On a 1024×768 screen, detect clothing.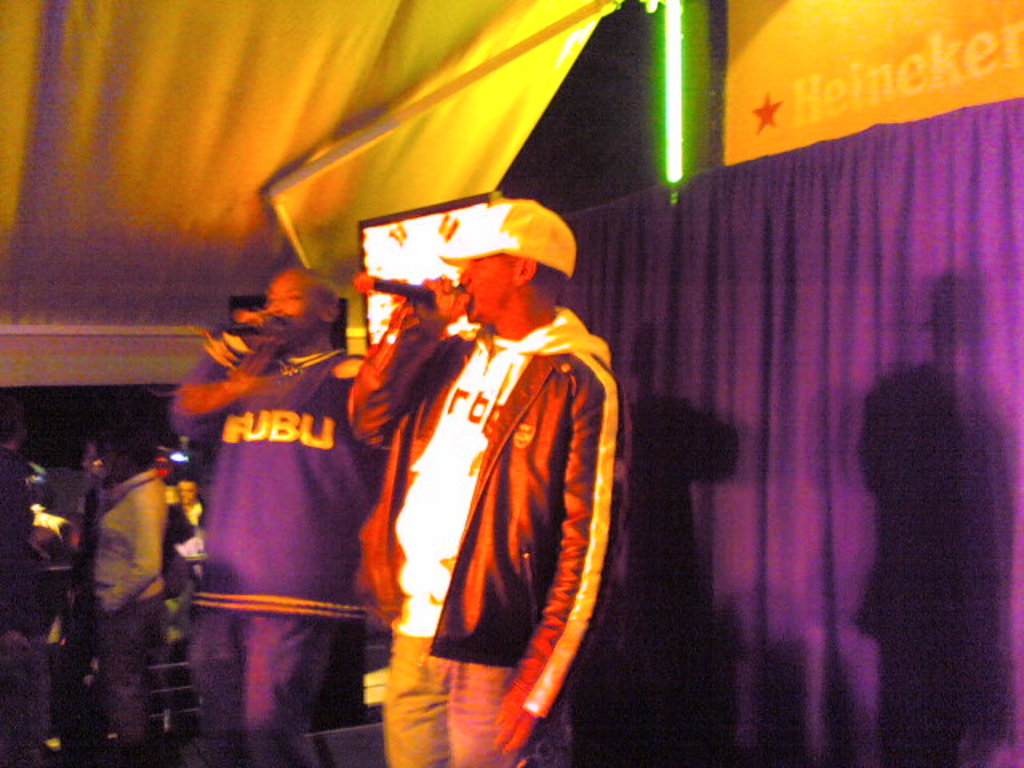
{"x1": 174, "y1": 285, "x2": 371, "y2": 723}.
